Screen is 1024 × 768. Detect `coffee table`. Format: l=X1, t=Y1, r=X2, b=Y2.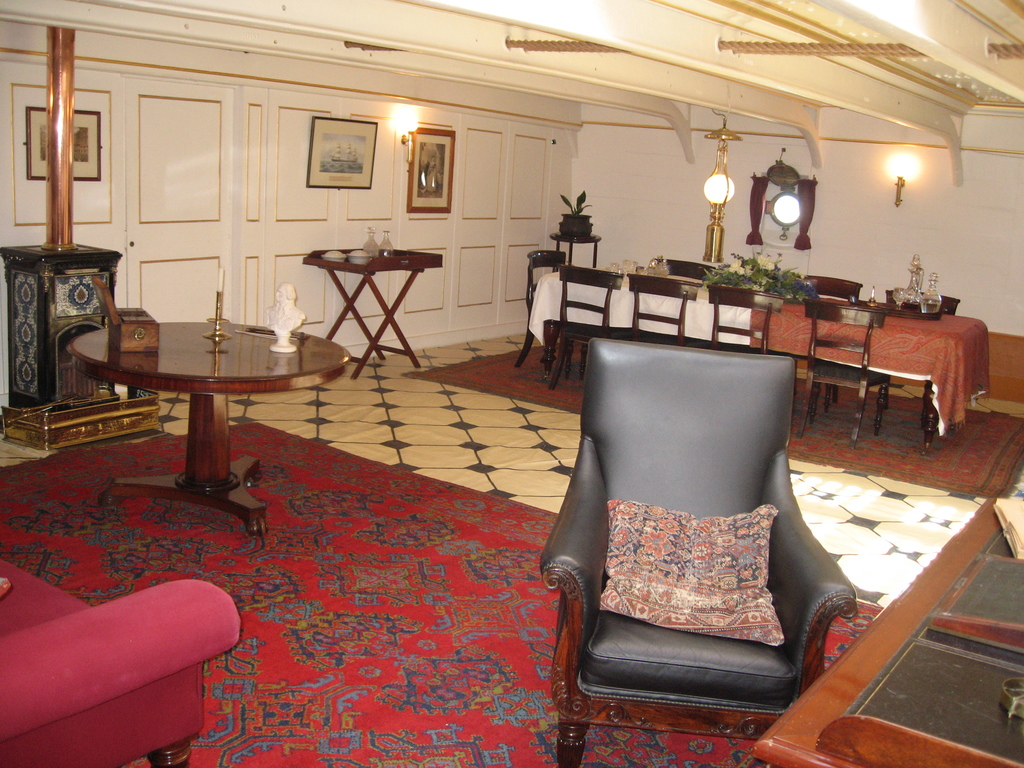
l=48, t=296, r=334, b=523.
